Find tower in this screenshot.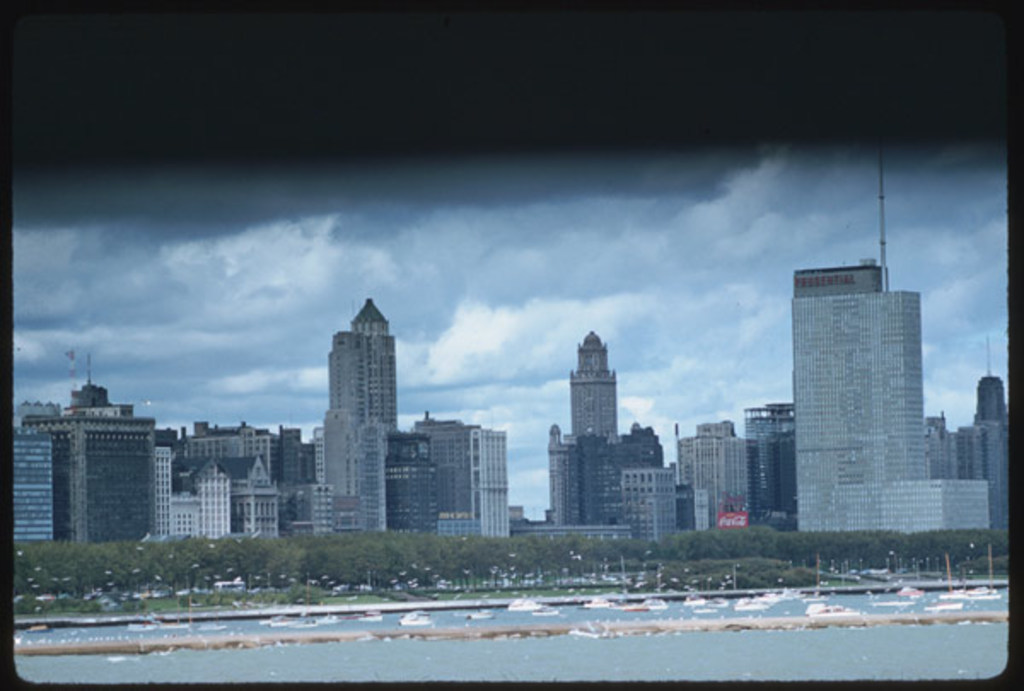
The bounding box for tower is pyautogui.locateOnScreen(568, 326, 616, 452).
